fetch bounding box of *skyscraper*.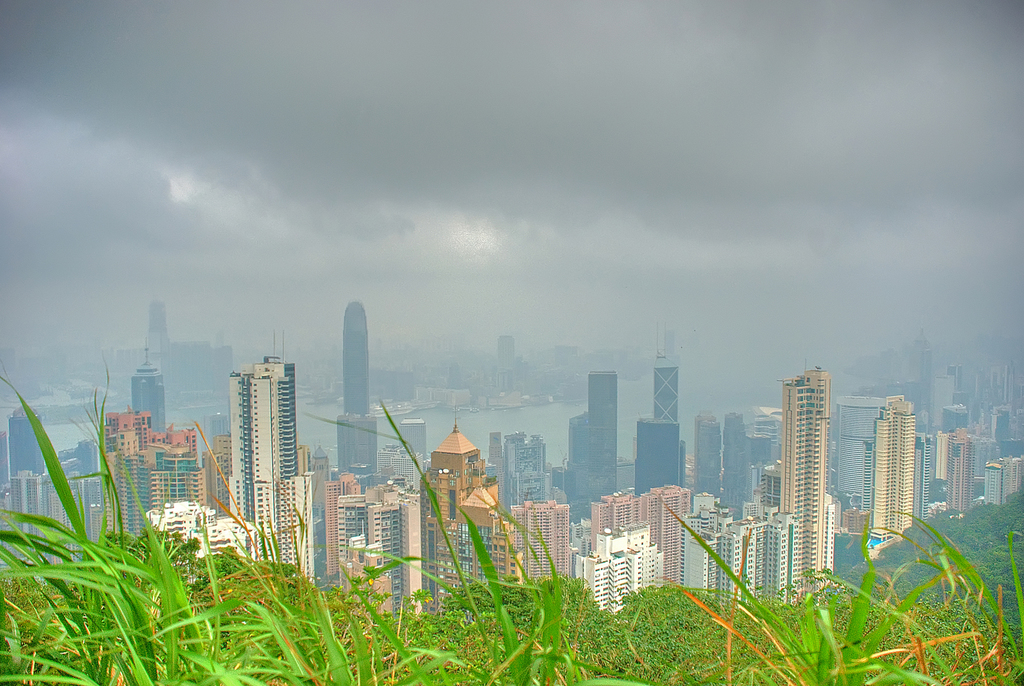
Bbox: region(387, 417, 445, 484).
